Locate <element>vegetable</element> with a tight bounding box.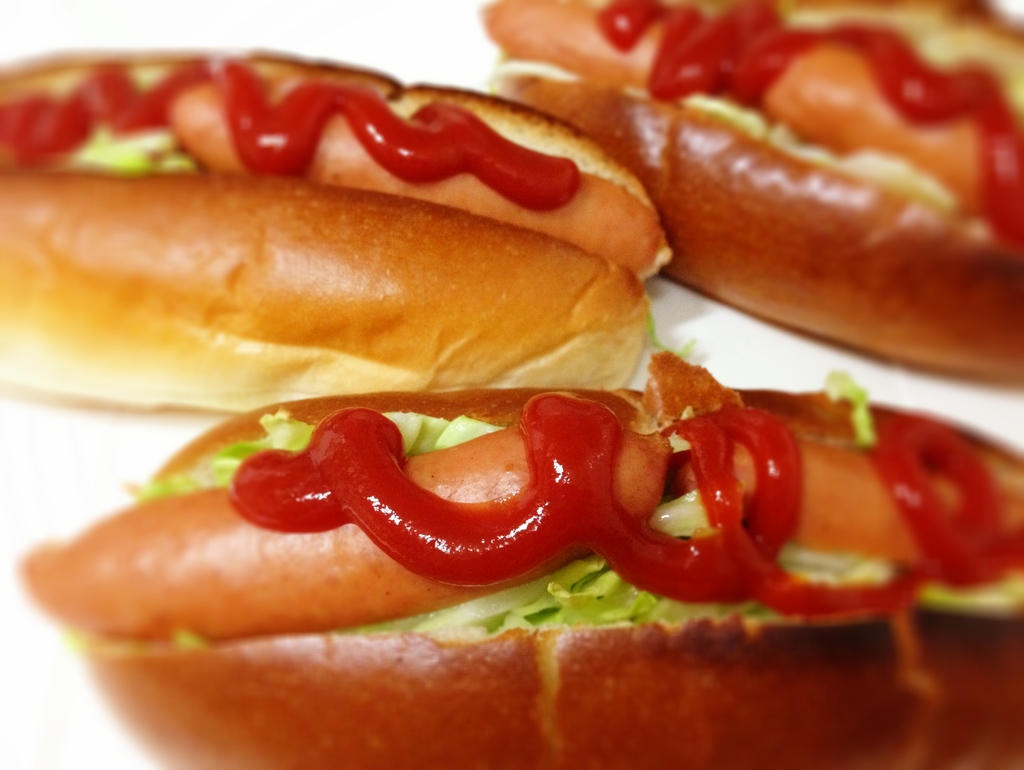
(left=649, top=487, right=721, bottom=536).
